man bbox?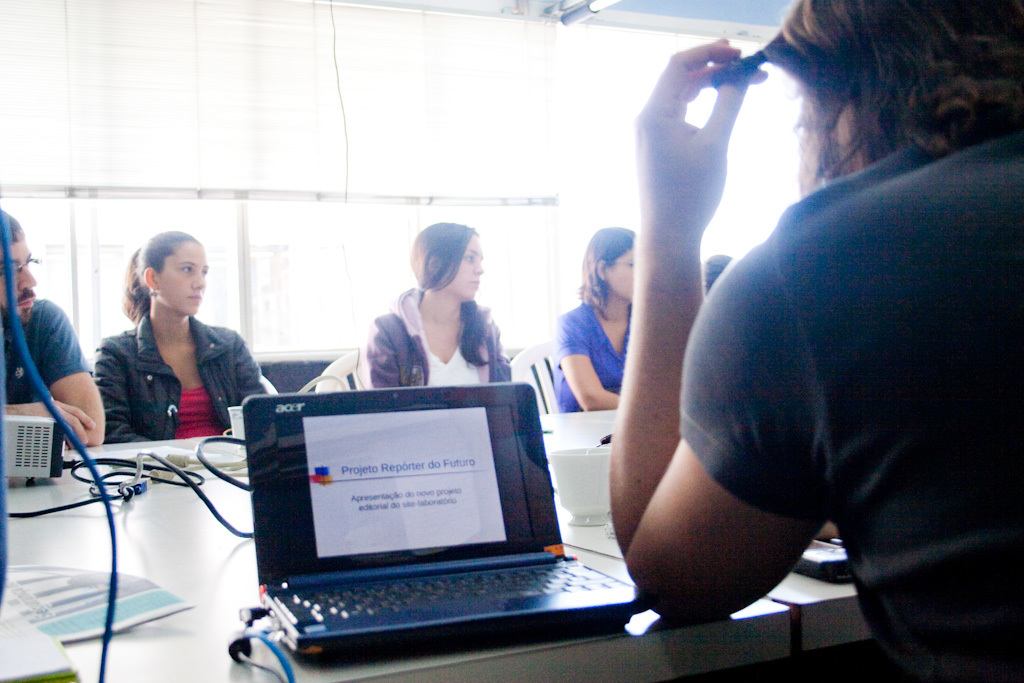
(left=628, top=0, right=1023, bottom=680)
